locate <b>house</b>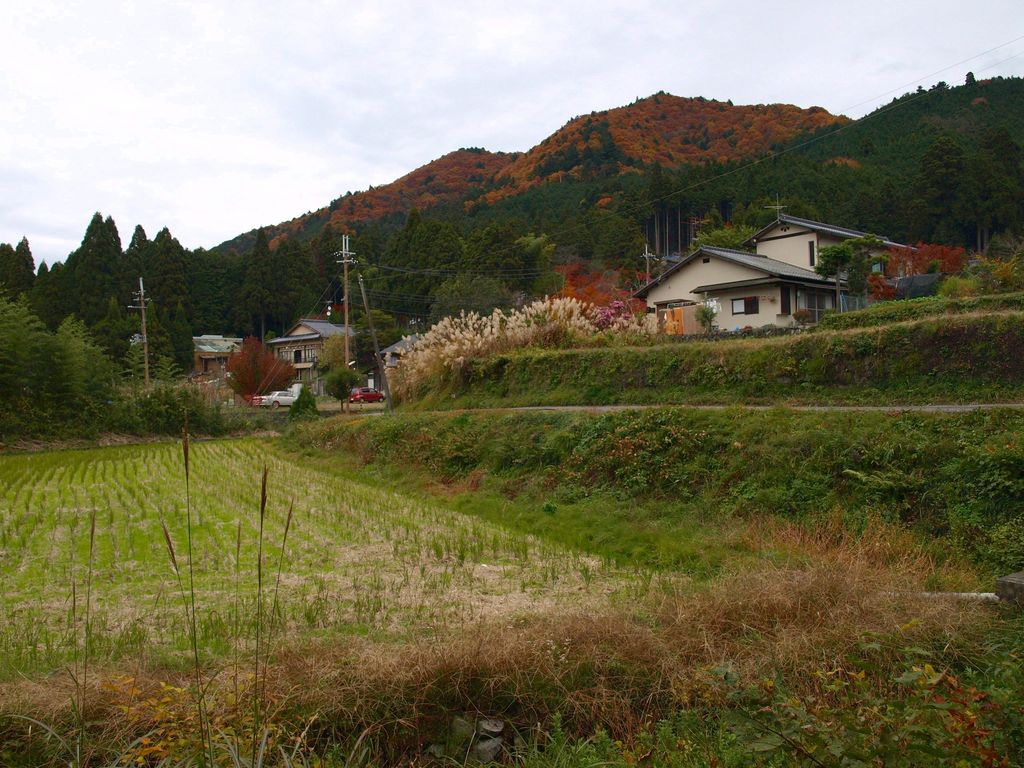
{"x1": 643, "y1": 211, "x2": 918, "y2": 330}
